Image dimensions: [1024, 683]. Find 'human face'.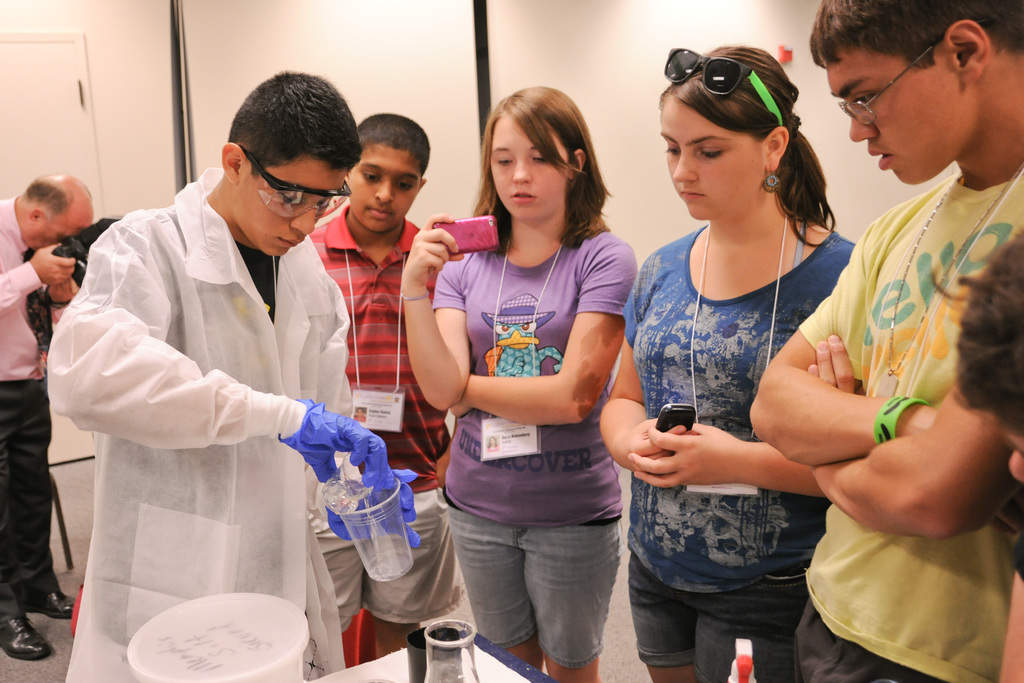
348, 148, 422, 235.
